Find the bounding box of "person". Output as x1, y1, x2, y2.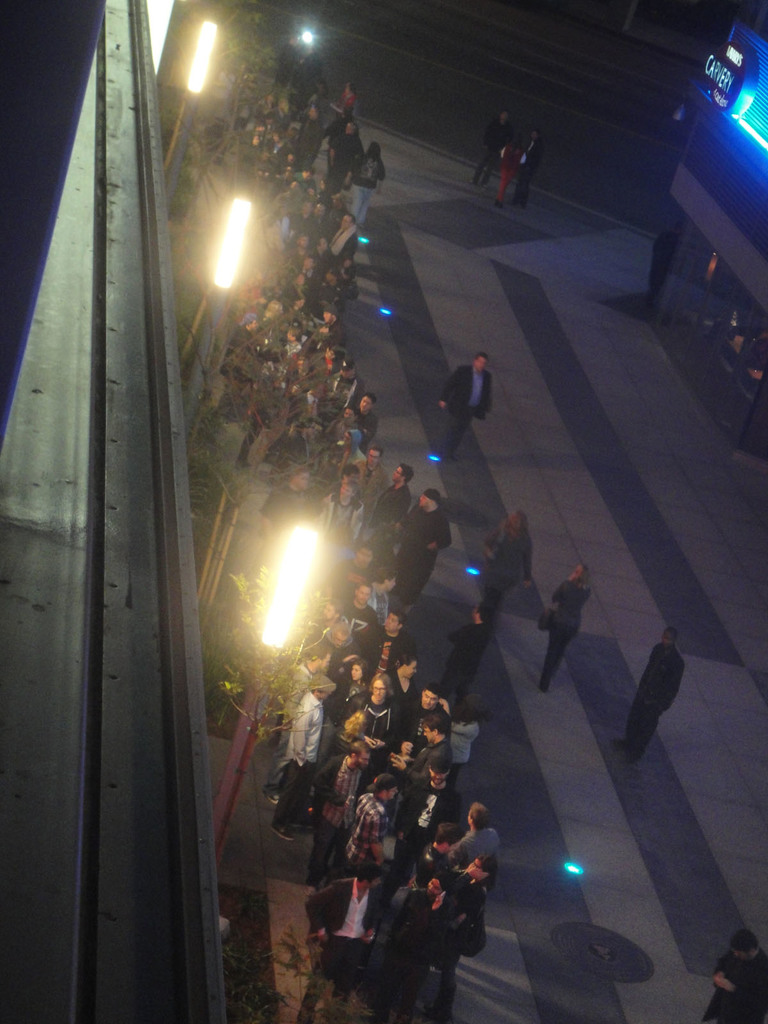
394, 487, 451, 620.
